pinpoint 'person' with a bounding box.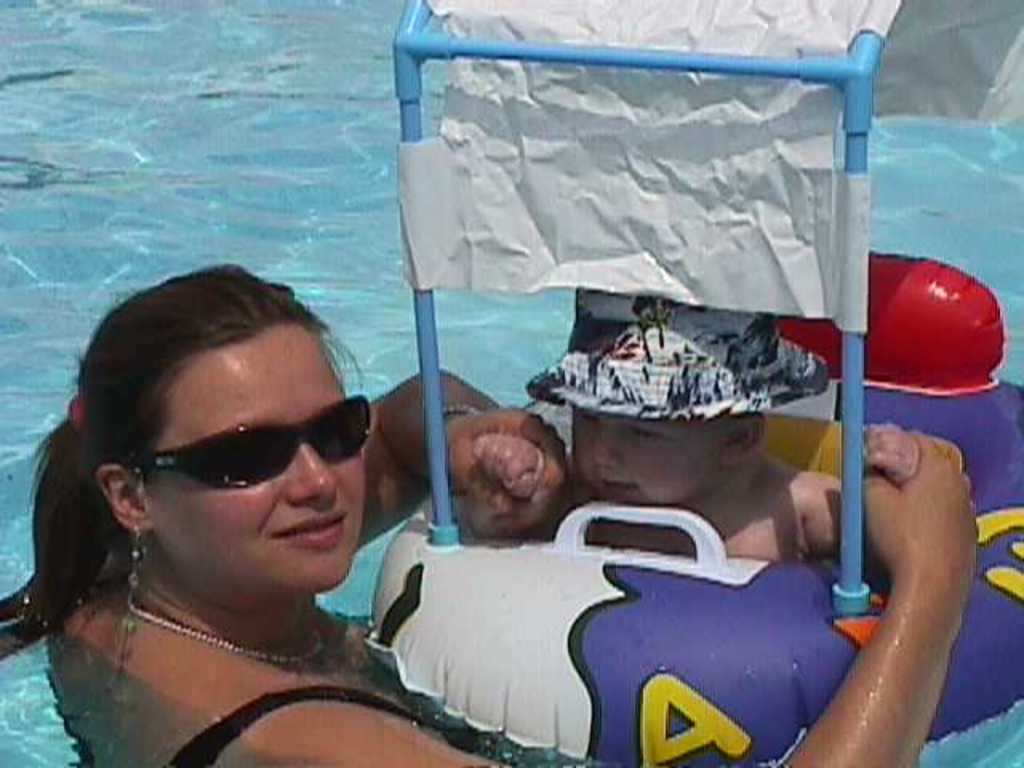
box=[470, 274, 915, 557].
